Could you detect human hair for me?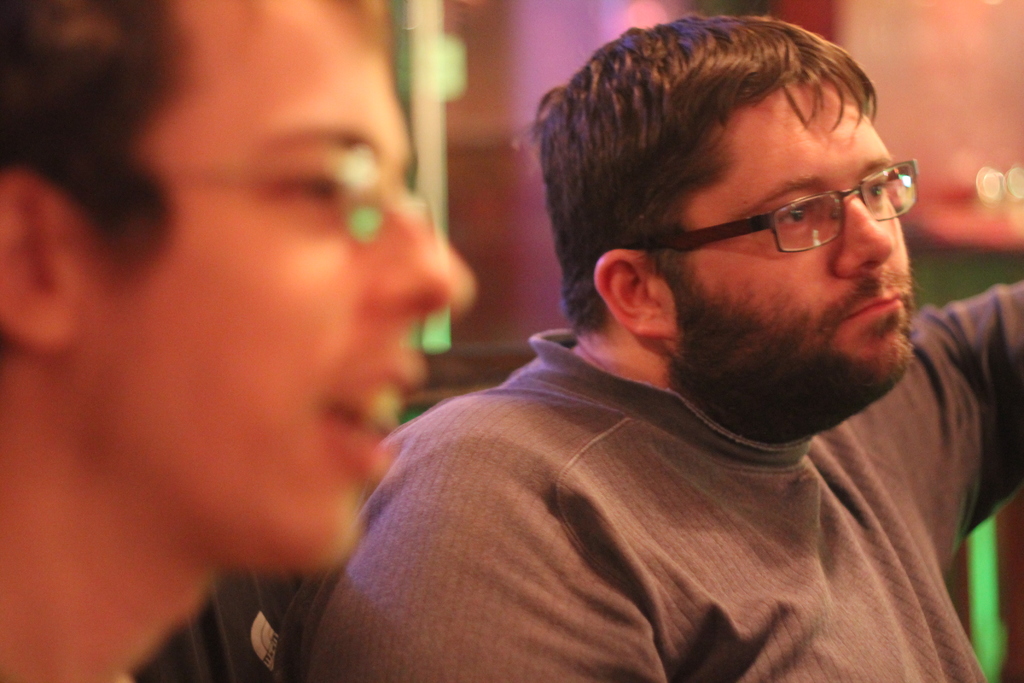
Detection result: pyautogui.locateOnScreen(0, 0, 173, 272).
